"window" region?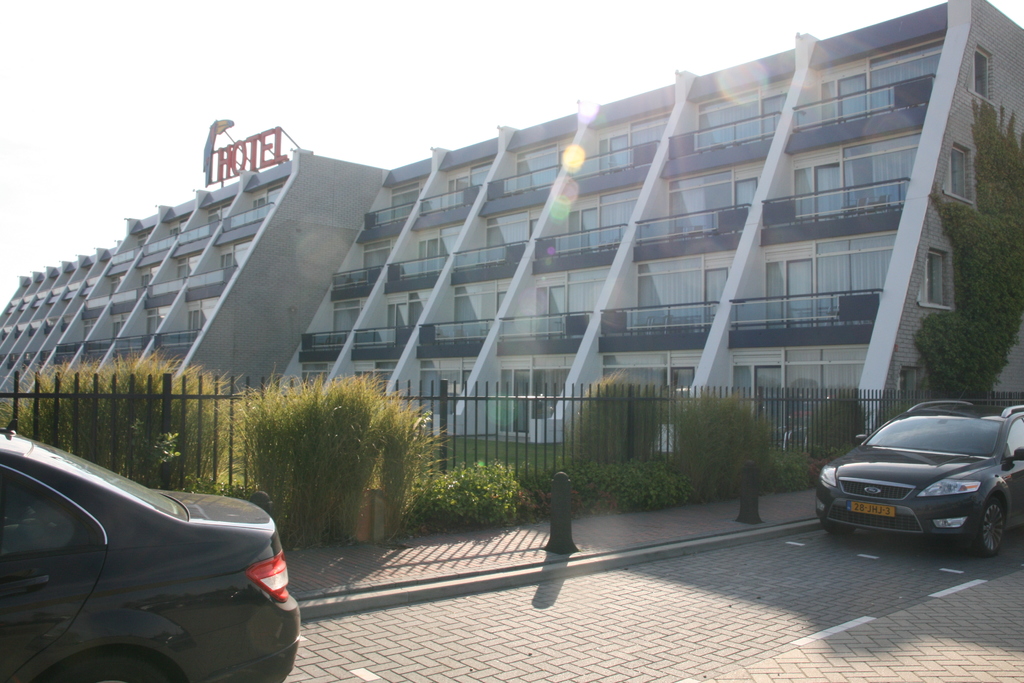
(left=947, top=143, right=972, bottom=197)
